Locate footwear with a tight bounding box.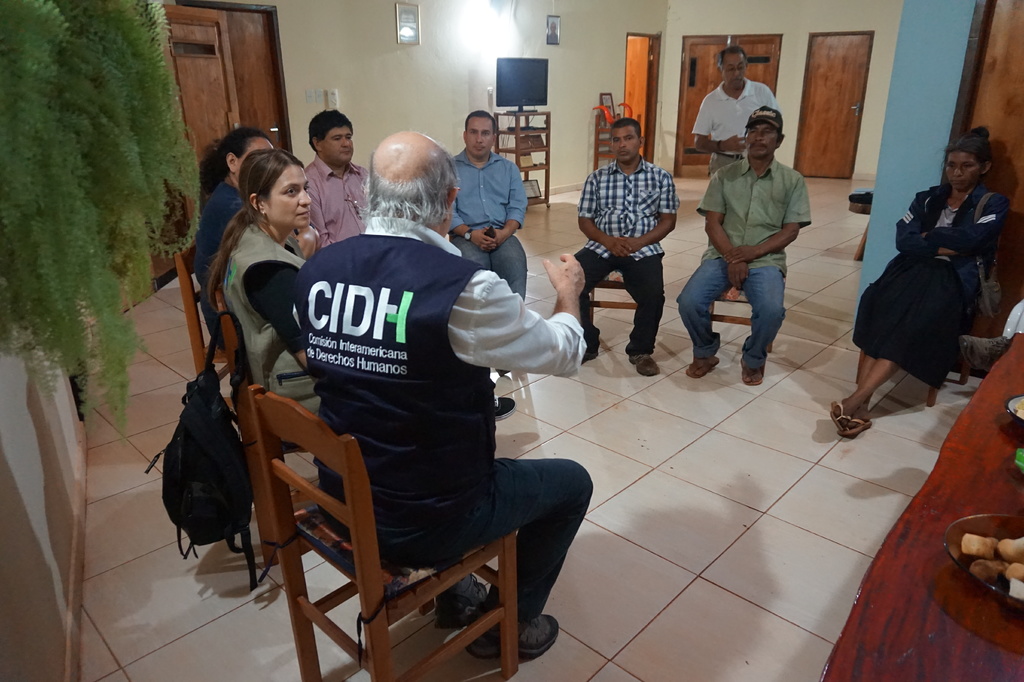
(684,353,718,375).
